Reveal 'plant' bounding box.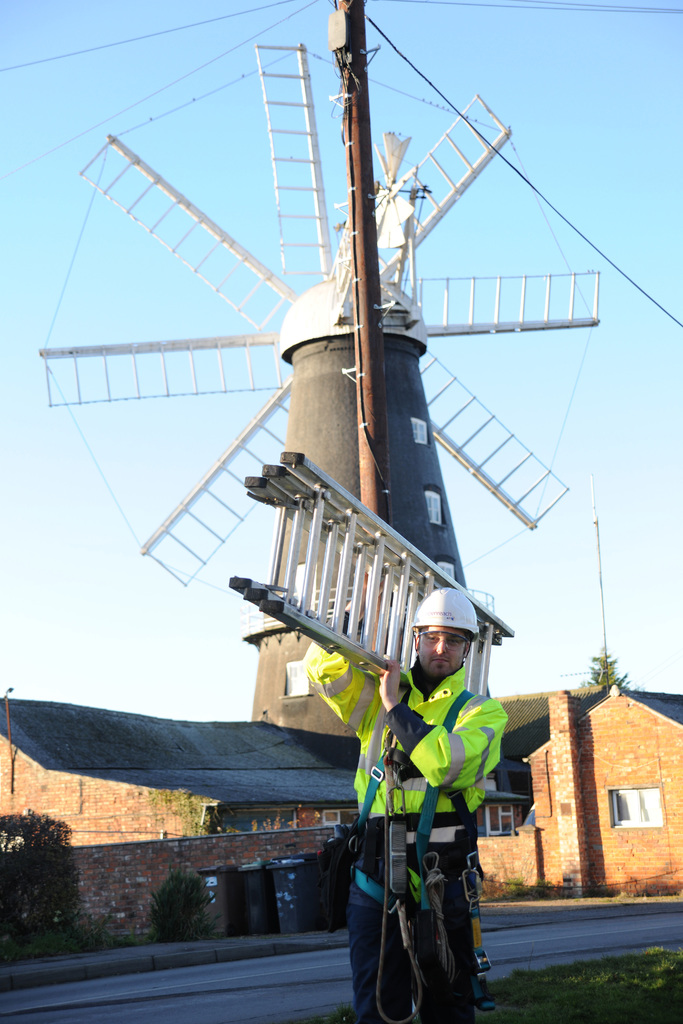
Revealed: bbox=[142, 867, 219, 947].
